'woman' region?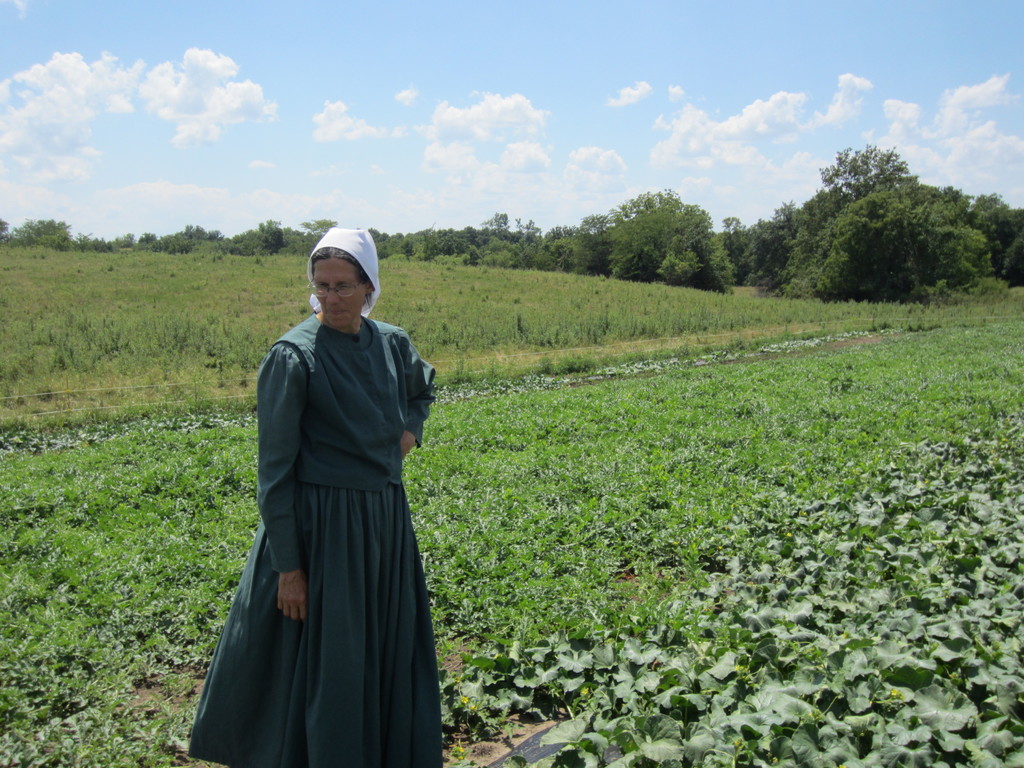
{"x1": 187, "y1": 227, "x2": 438, "y2": 767}
